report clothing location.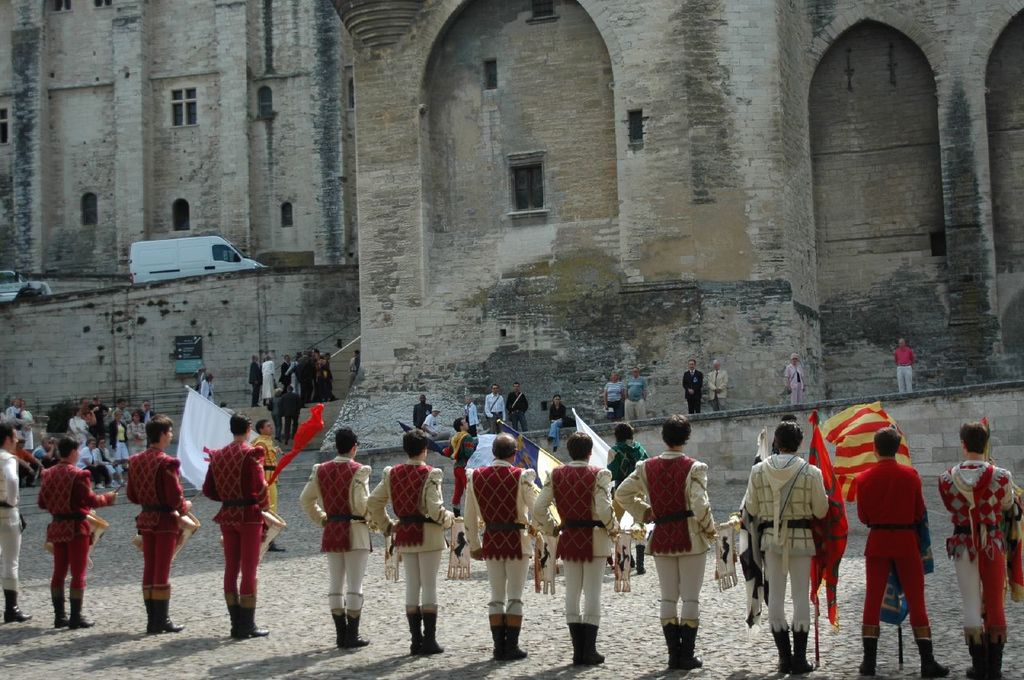
Report: x1=786 y1=362 x2=806 y2=405.
